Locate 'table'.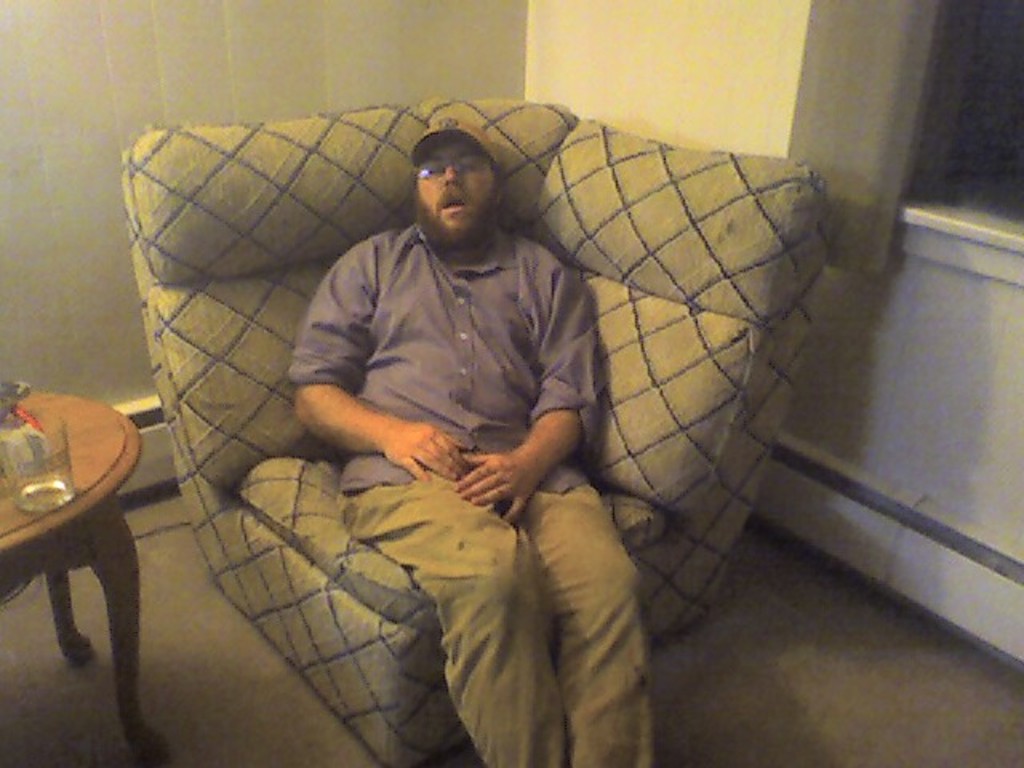
Bounding box: [left=0, top=365, right=158, bottom=767].
